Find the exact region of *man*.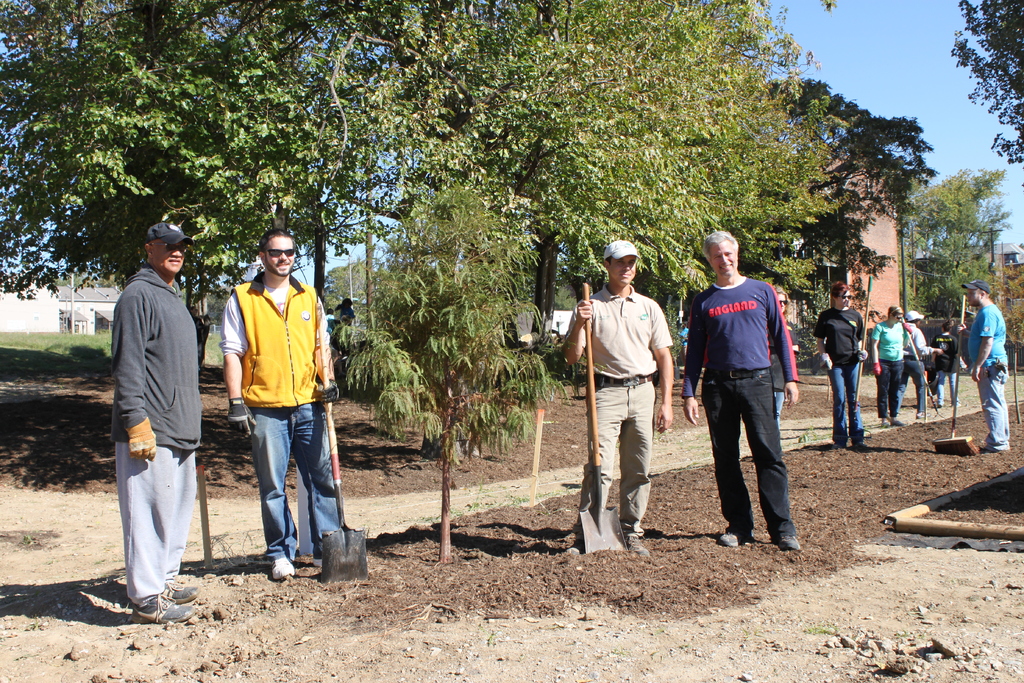
Exact region: 220 230 348 580.
